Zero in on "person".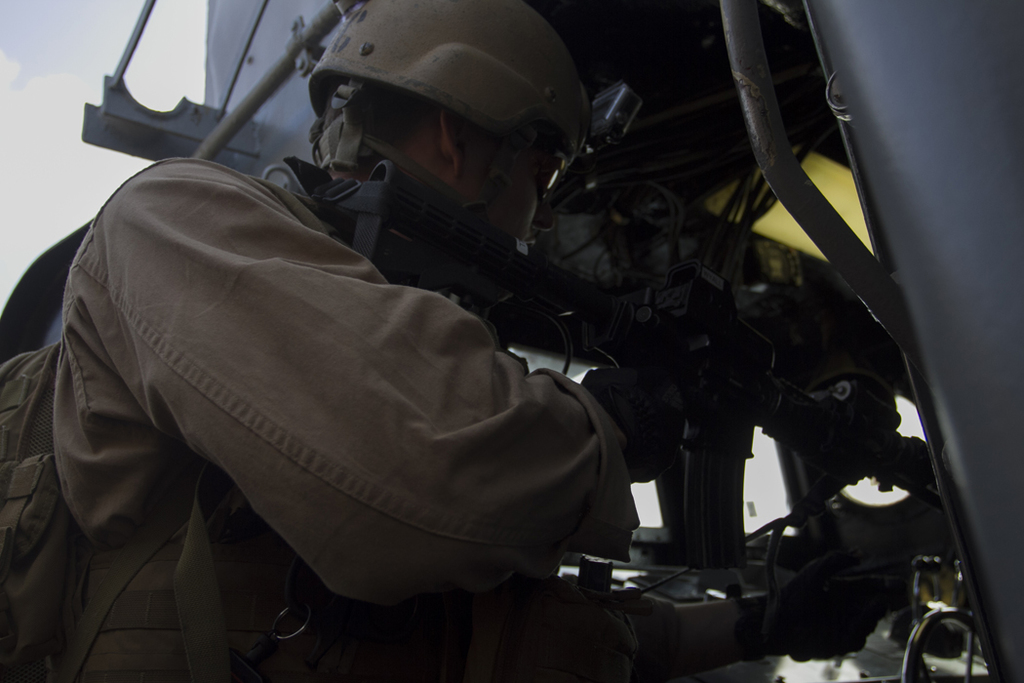
Zeroed in: (51,0,682,682).
